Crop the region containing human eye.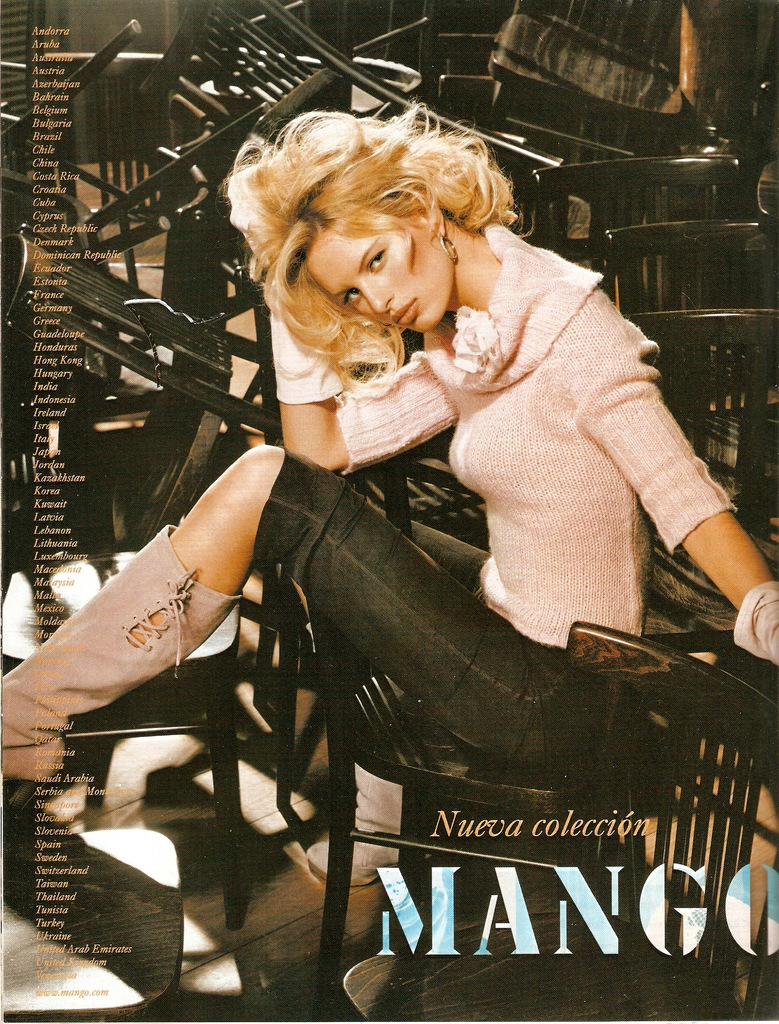
Crop region: 375:246:388:271.
